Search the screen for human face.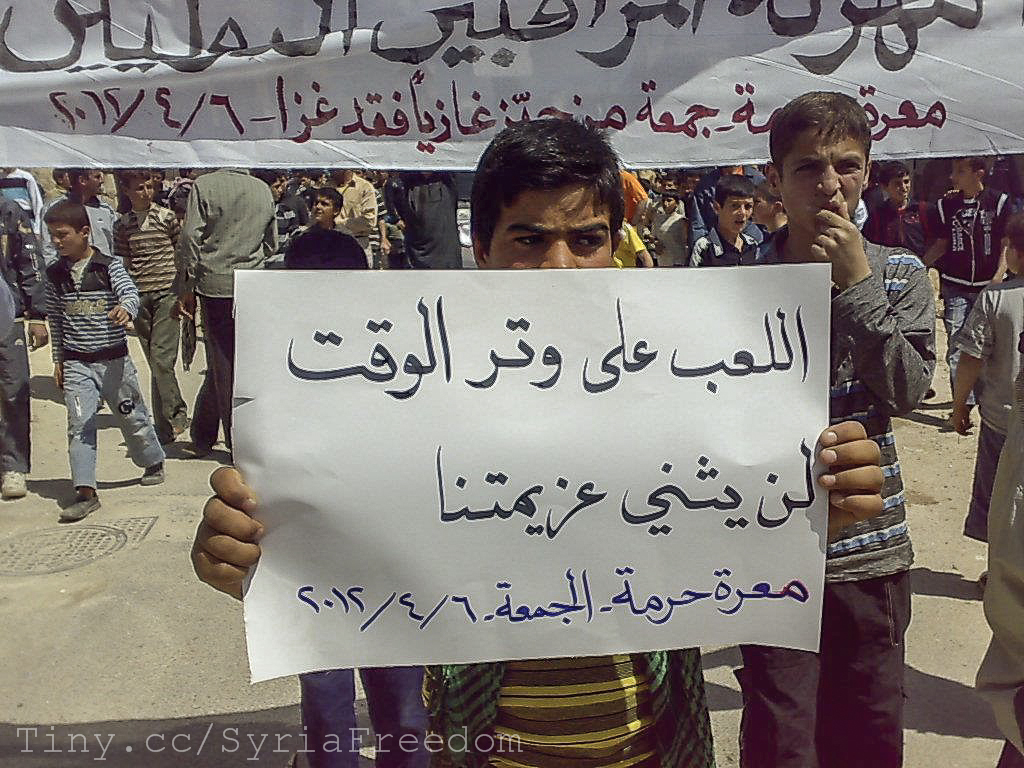
Found at rect(778, 127, 867, 237).
